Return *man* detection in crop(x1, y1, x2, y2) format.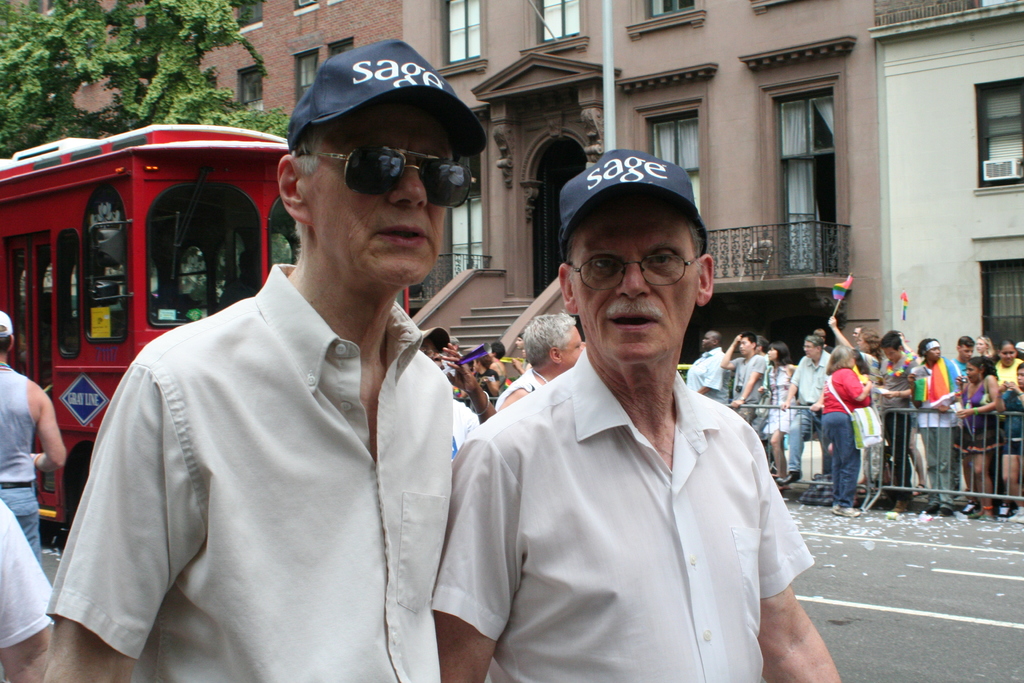
crop(452, 163, 819, 670).
